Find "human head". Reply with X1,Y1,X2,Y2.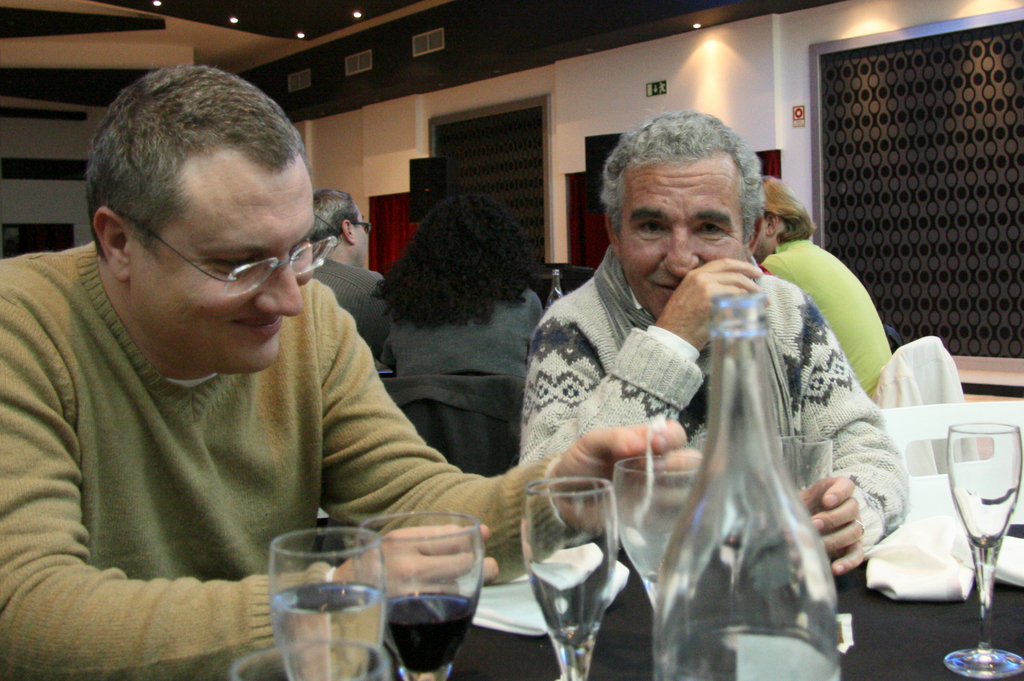
616,108,789,321.
